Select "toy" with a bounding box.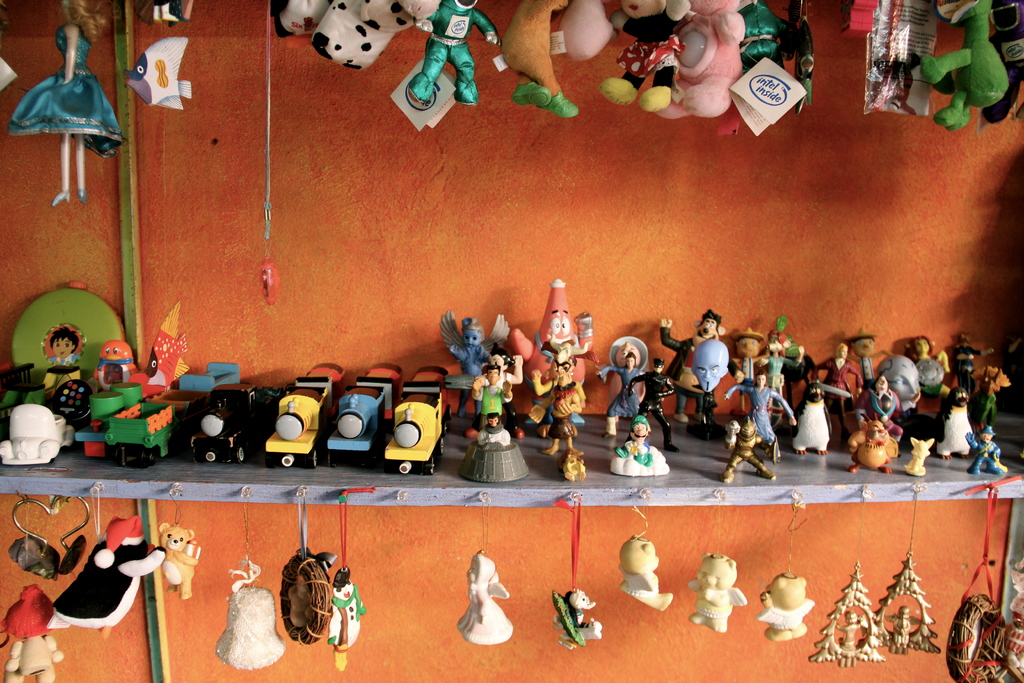
<region>723, 372, 797, 457</region>.
